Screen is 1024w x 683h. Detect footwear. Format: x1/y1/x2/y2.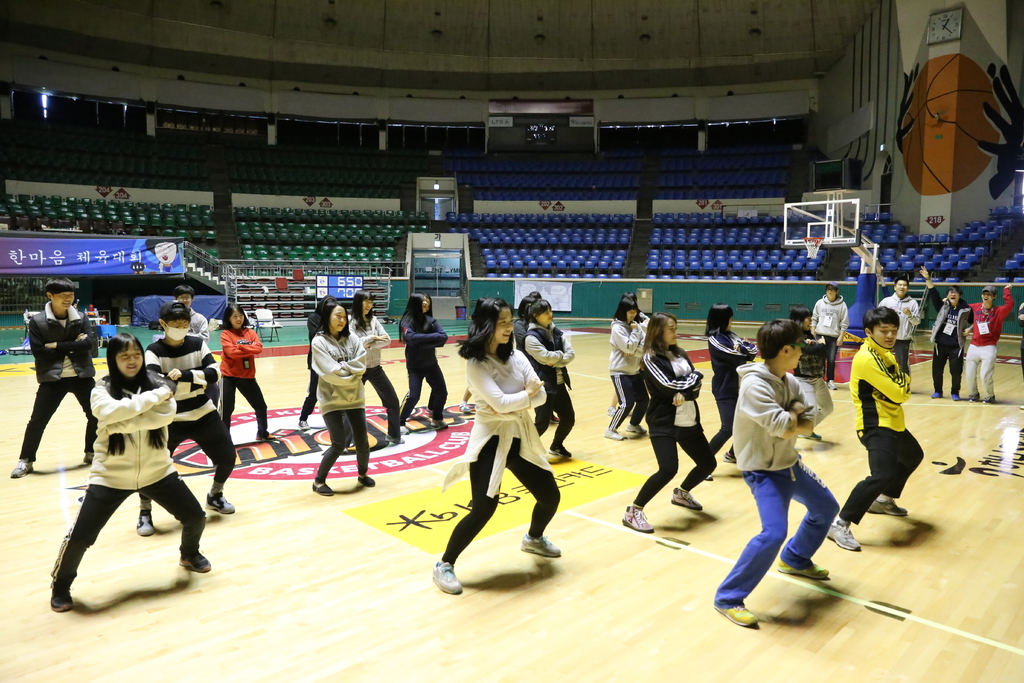
299/420/312/431.
